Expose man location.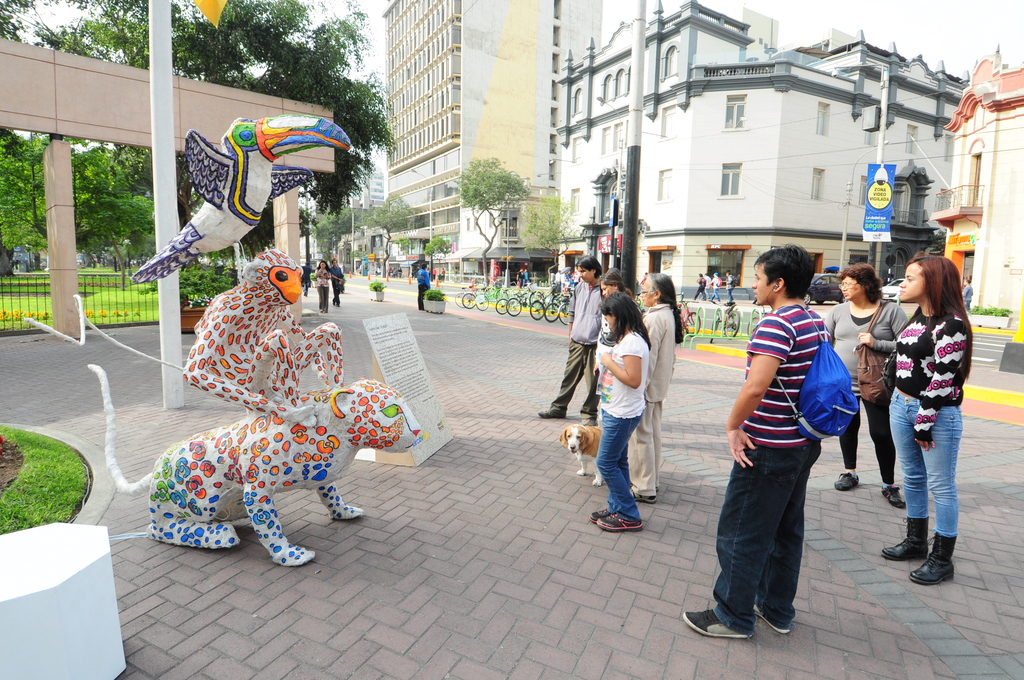
Exposed at pyautogui.locateOnScreen(536, 254, 606, 426).
